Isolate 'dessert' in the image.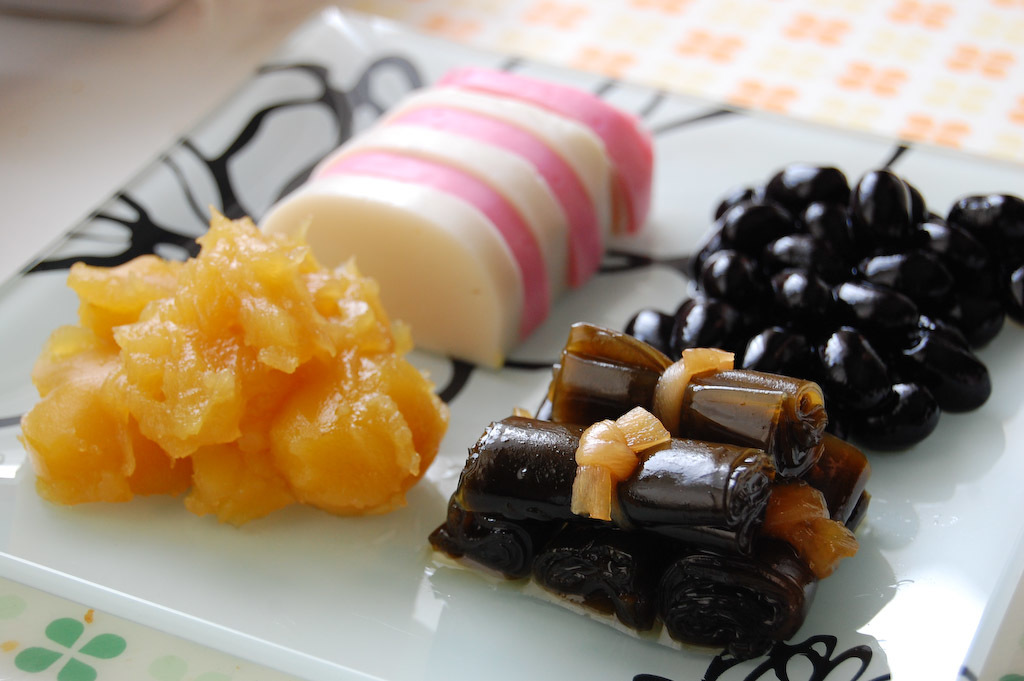
Isolated region: x1=21, y1=139, x2=578, y2=596.
